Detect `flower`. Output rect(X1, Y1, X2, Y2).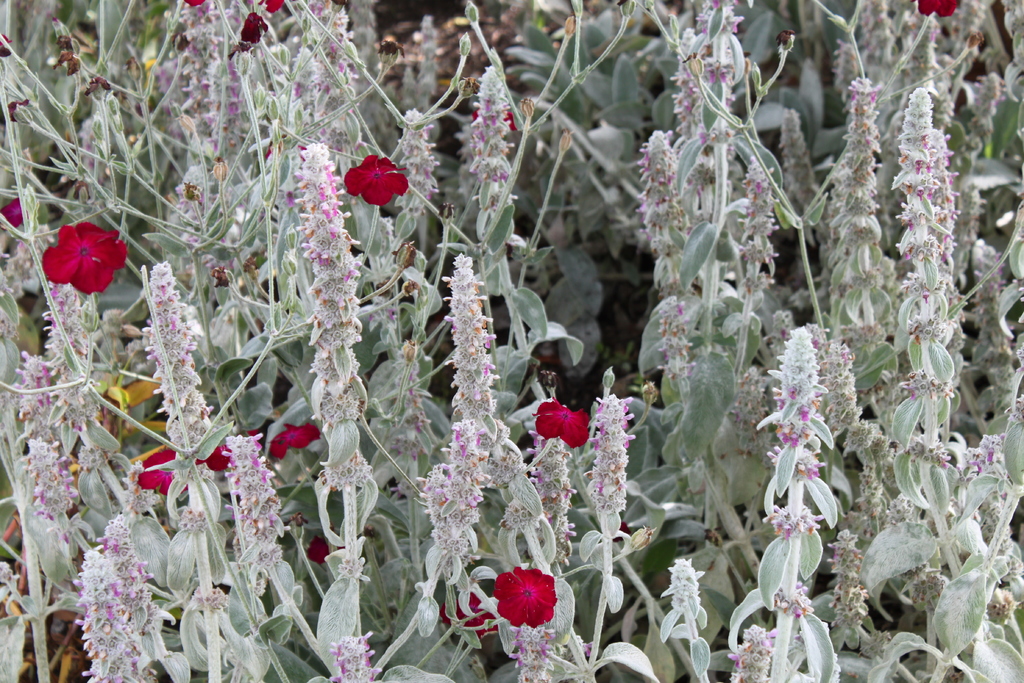
rect(307, 537, 339, 562).
